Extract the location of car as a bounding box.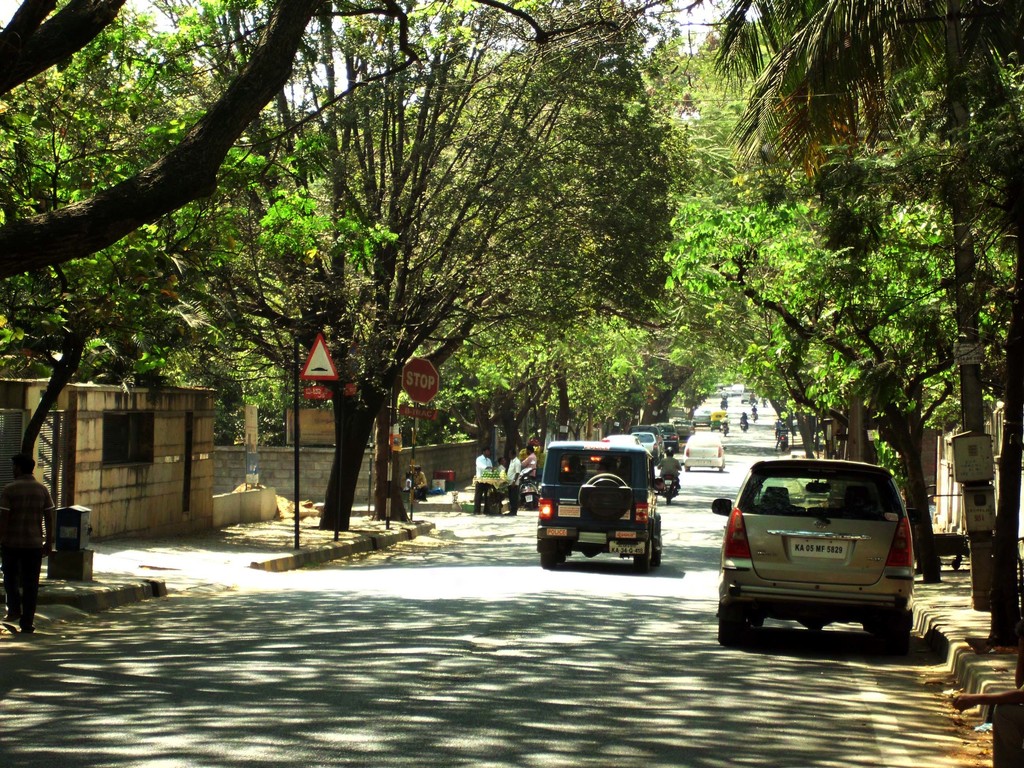
[742, 386, 759, 404].
